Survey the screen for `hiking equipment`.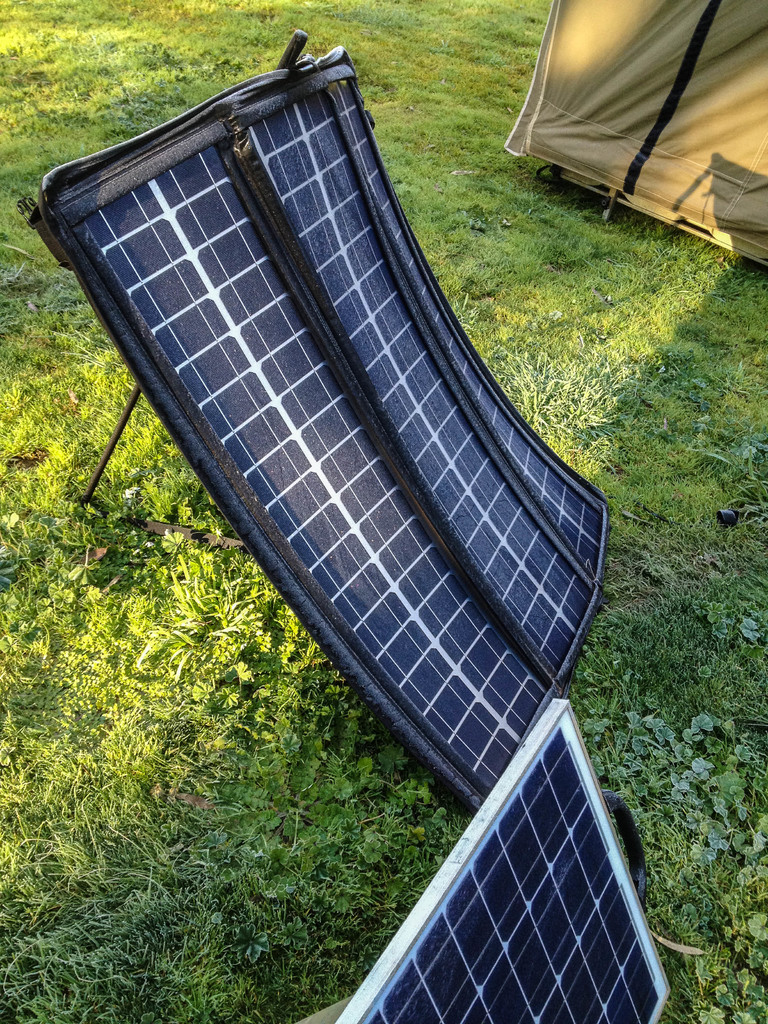
Survey found: bbox(505, 0, 767, 267).
